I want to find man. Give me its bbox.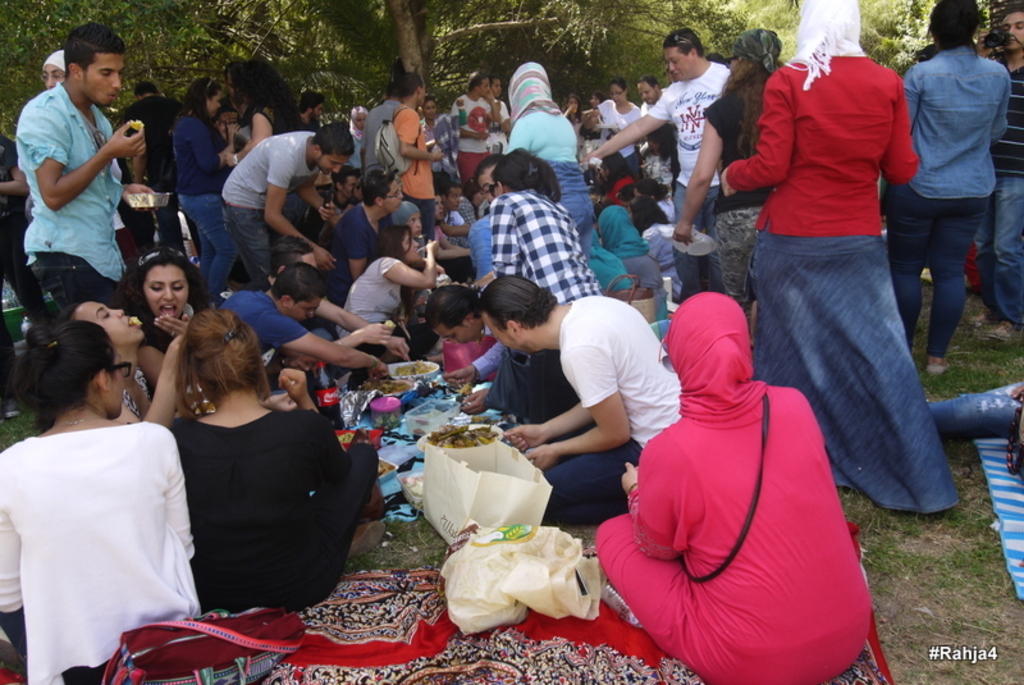
l=388, t=72, r=448, b=238.
